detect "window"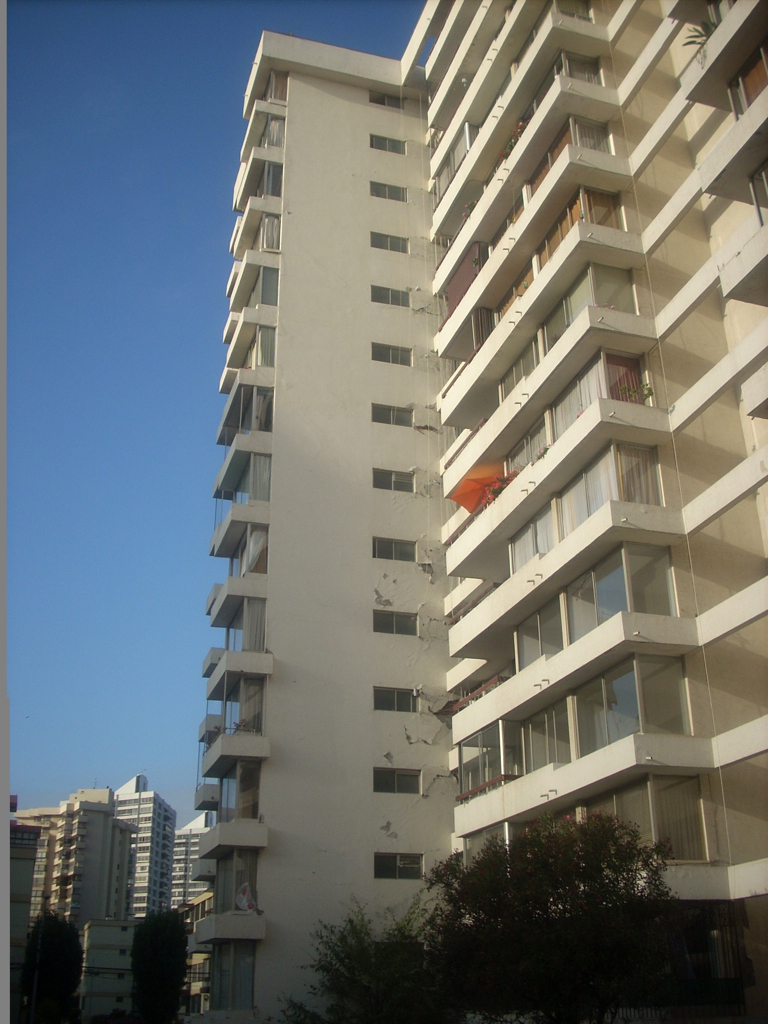
bbox=(368, 90, 405, 108)
